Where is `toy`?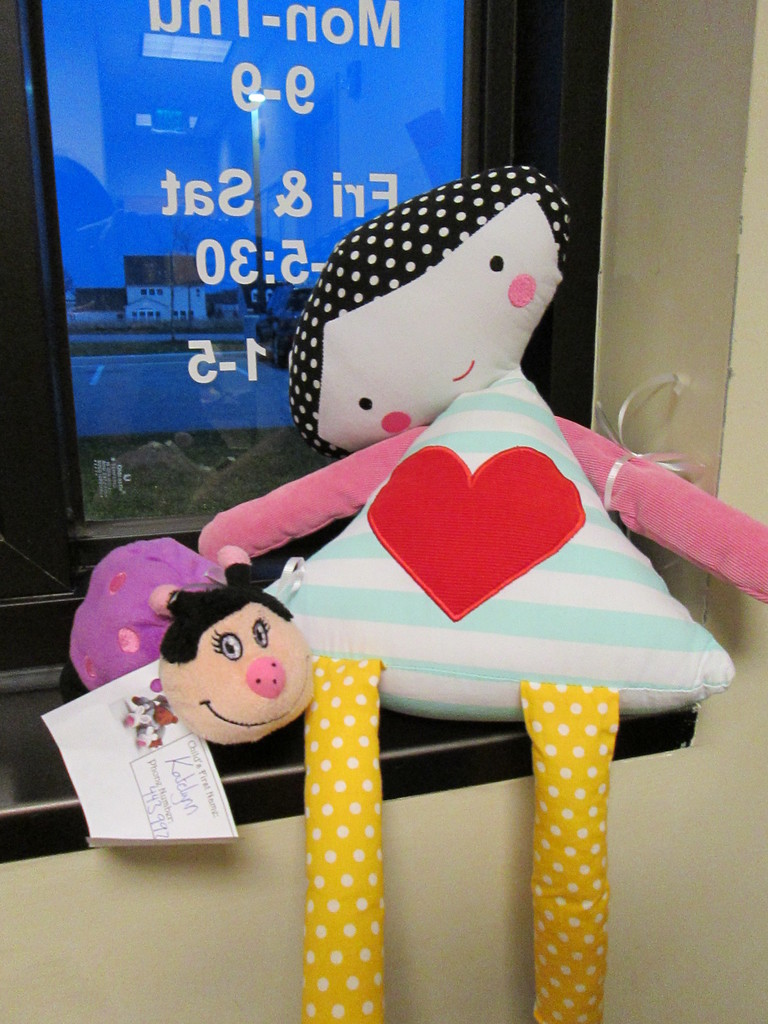
box=[154, 573, 312, 755].
